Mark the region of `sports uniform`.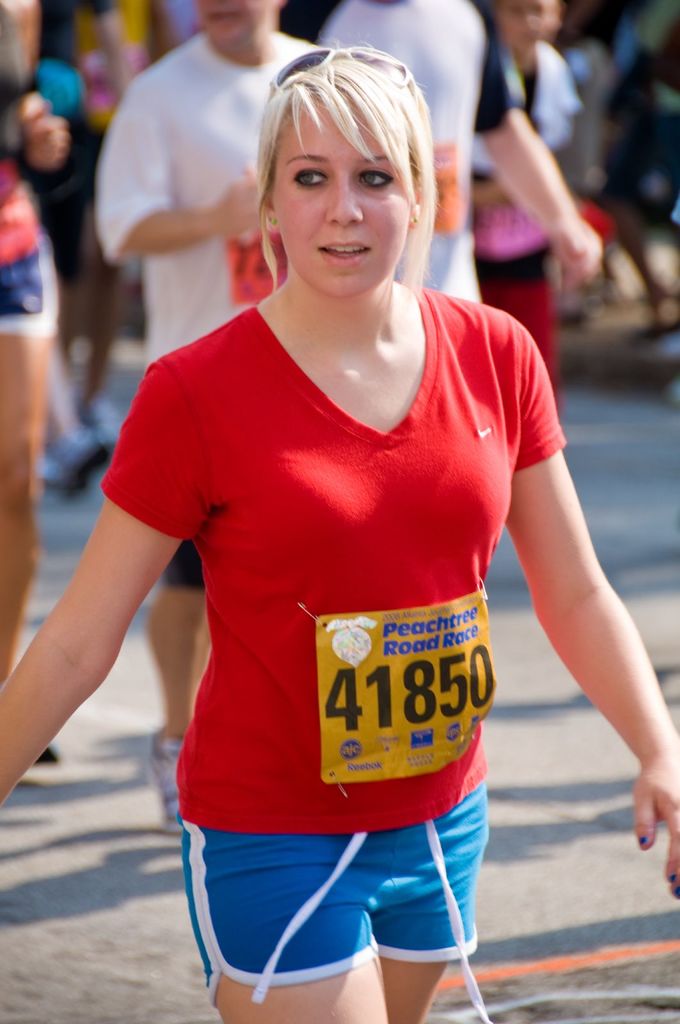
Region: bbox=(56, 46, 552, 1021).
